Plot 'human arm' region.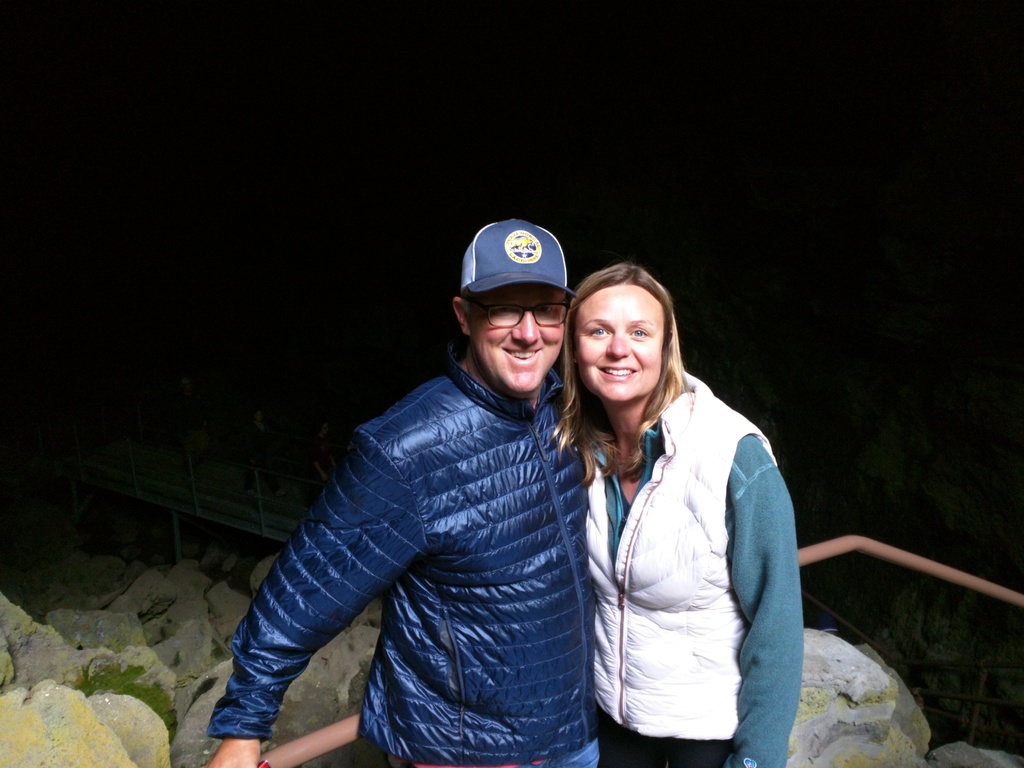
Plotted at (left=193, top=426, right=422, bottom=767).
